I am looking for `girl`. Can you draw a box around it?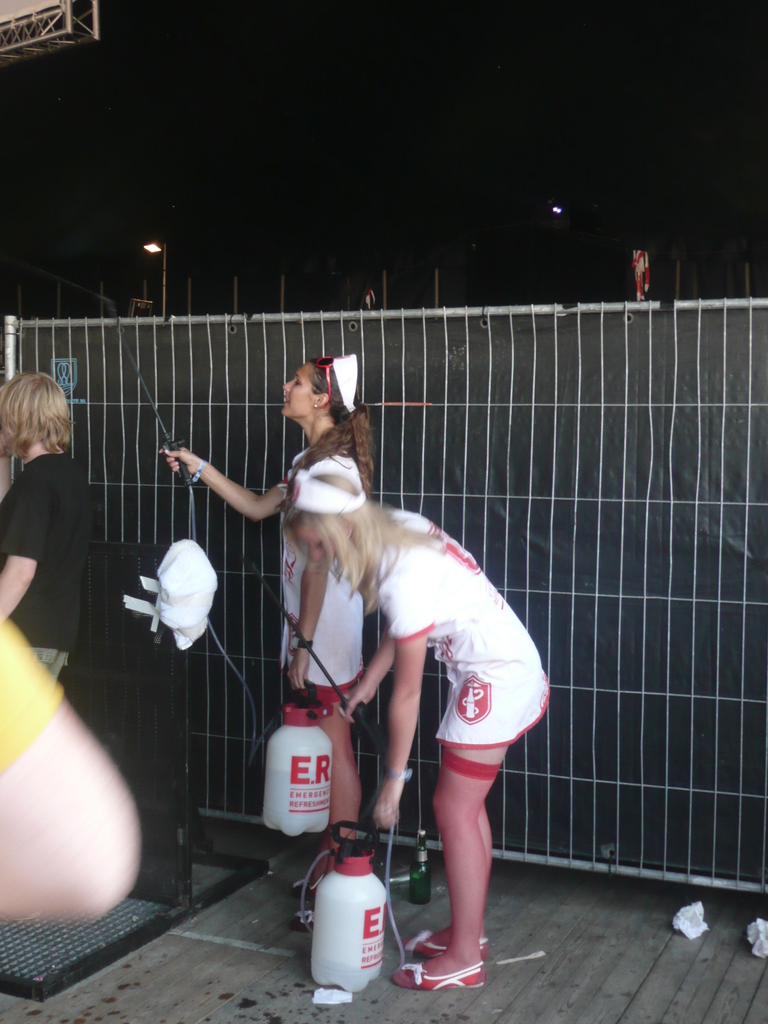
Sure, the bounding box is box(292, 479, 550, 979).
